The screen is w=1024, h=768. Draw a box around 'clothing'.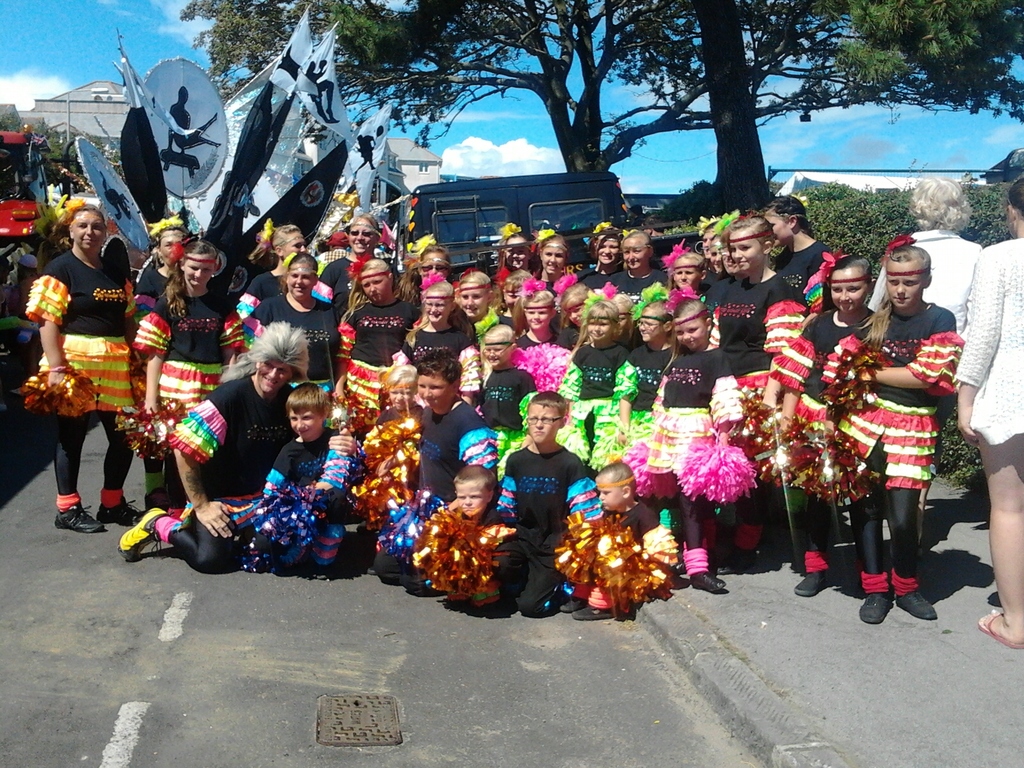
852, 489, 920, 592.
